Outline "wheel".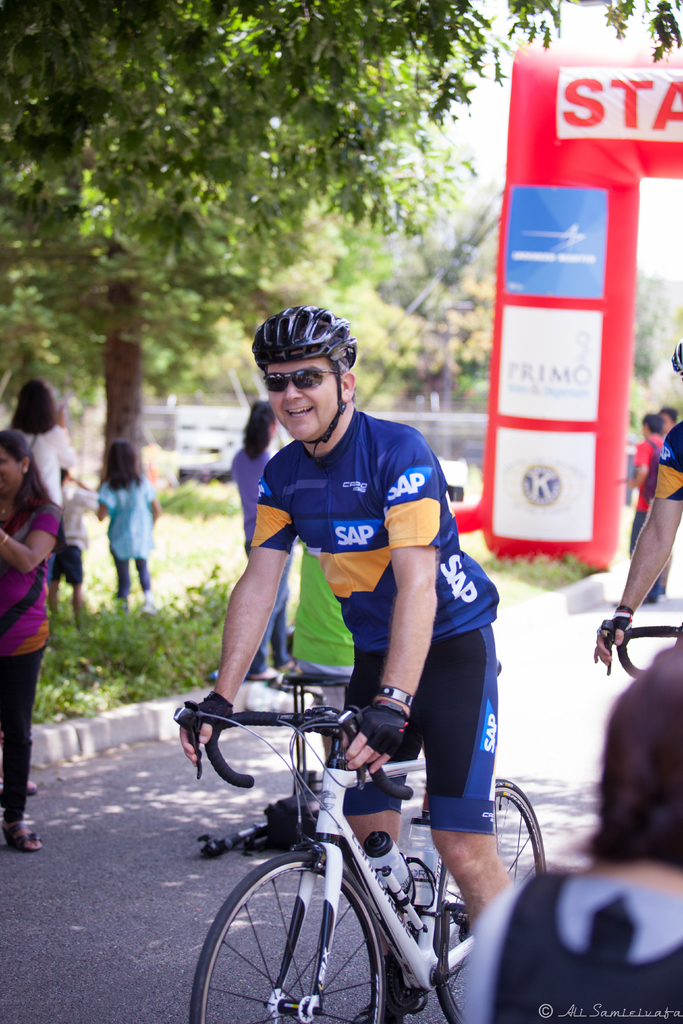
Outline: left=204, top=872, right=396, bottom=1016.
